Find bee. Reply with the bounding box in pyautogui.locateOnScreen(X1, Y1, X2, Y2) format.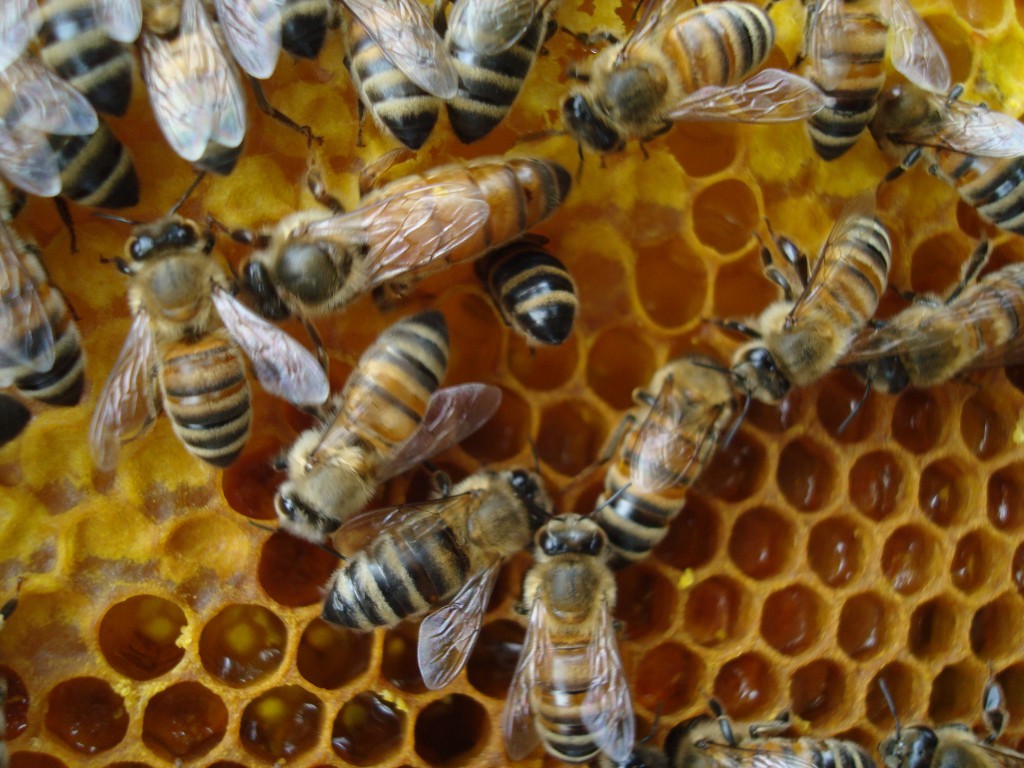
pyautogui.locateOnScreen(332, 0, 479, 151).
